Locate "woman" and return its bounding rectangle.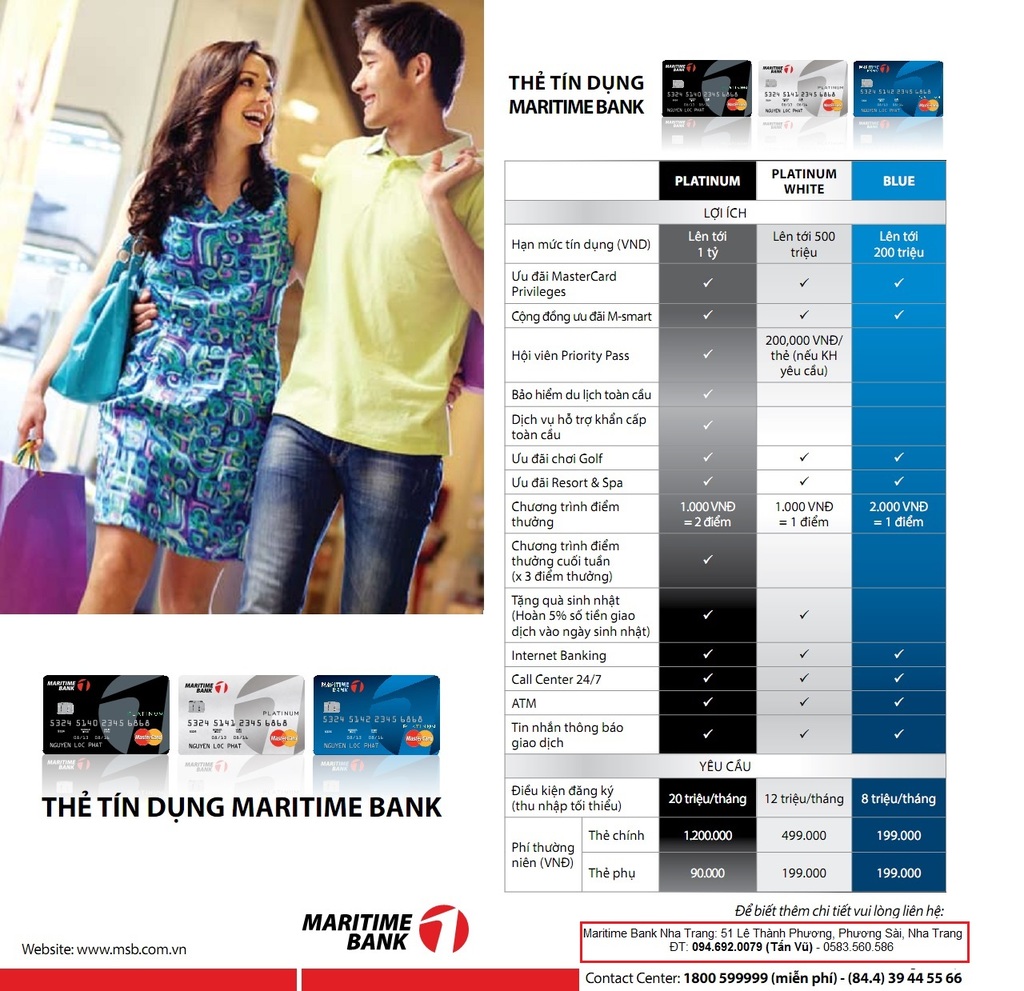
x1=13 y1=0 x2=330 y2=613.
